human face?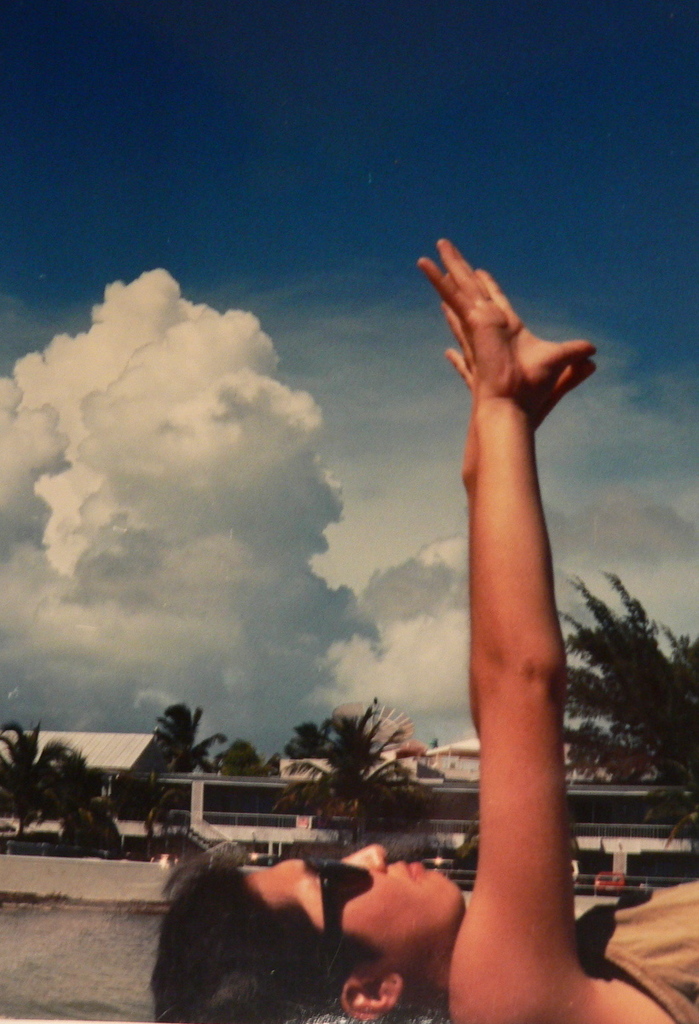
<region>186, 843, 478, 1002</region>
